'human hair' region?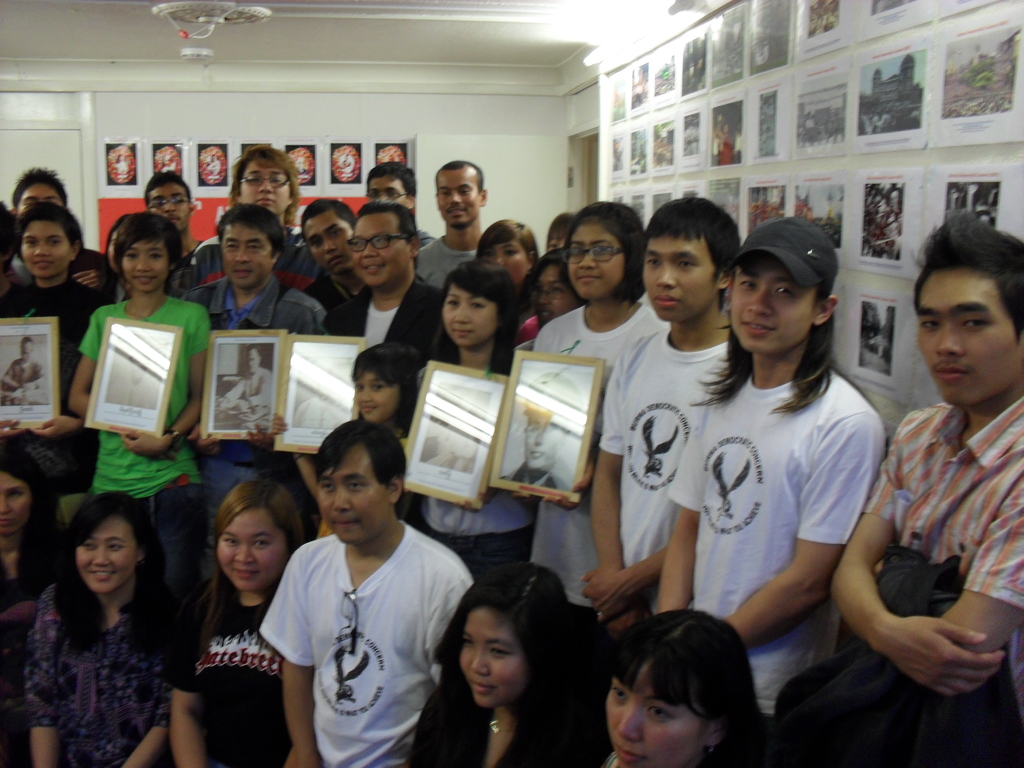
l=610, t=618, r=770, b=767
